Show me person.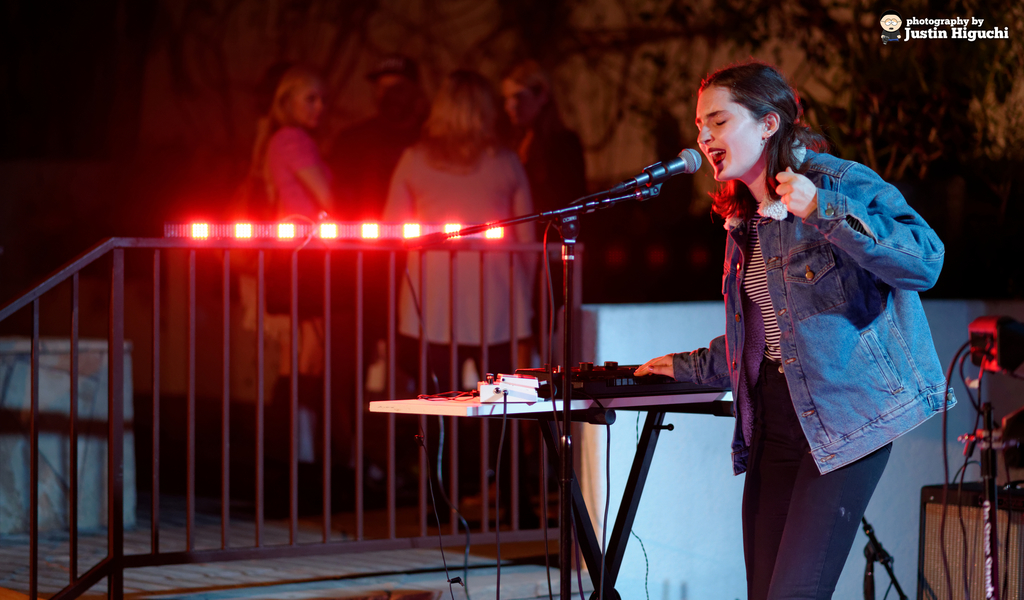
person is here: (left=240, top=67, right=345, bottom=508).
